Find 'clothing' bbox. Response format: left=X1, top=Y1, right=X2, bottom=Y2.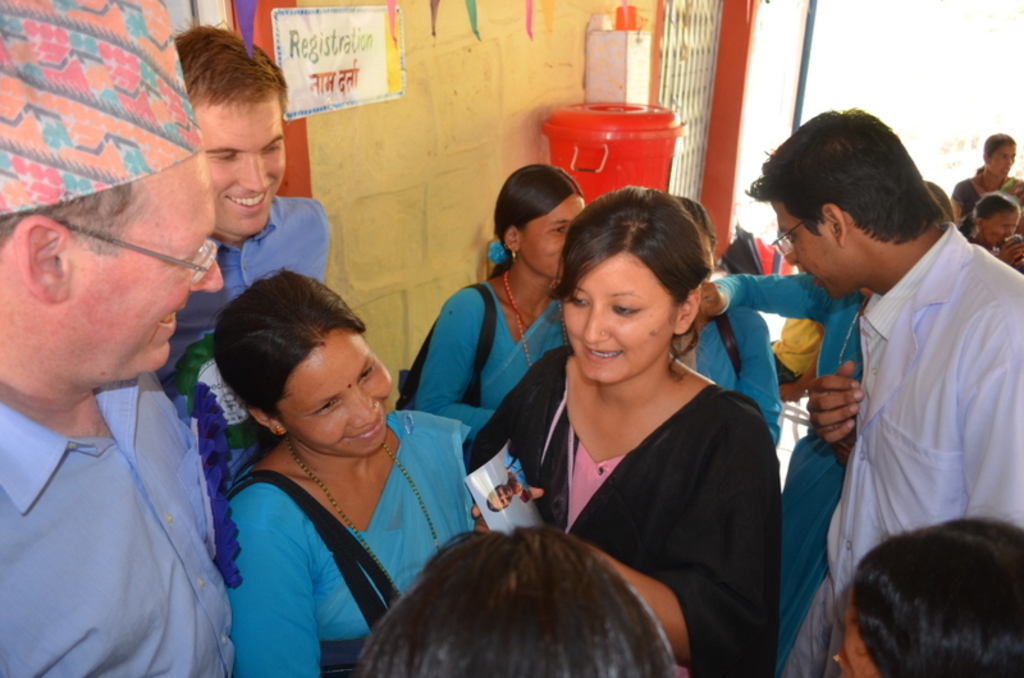
left=774, top=189, right=1016, bottom=629.
